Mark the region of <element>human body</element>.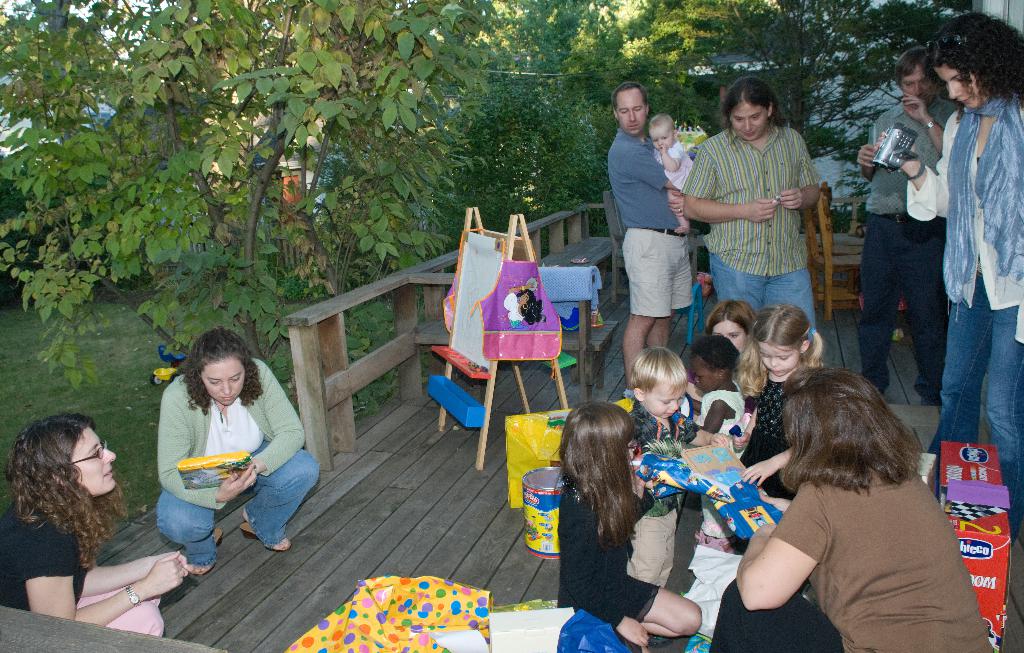
Region: {"x1": 623, "y1": 400, "x2": 733, "y2": 588}.
